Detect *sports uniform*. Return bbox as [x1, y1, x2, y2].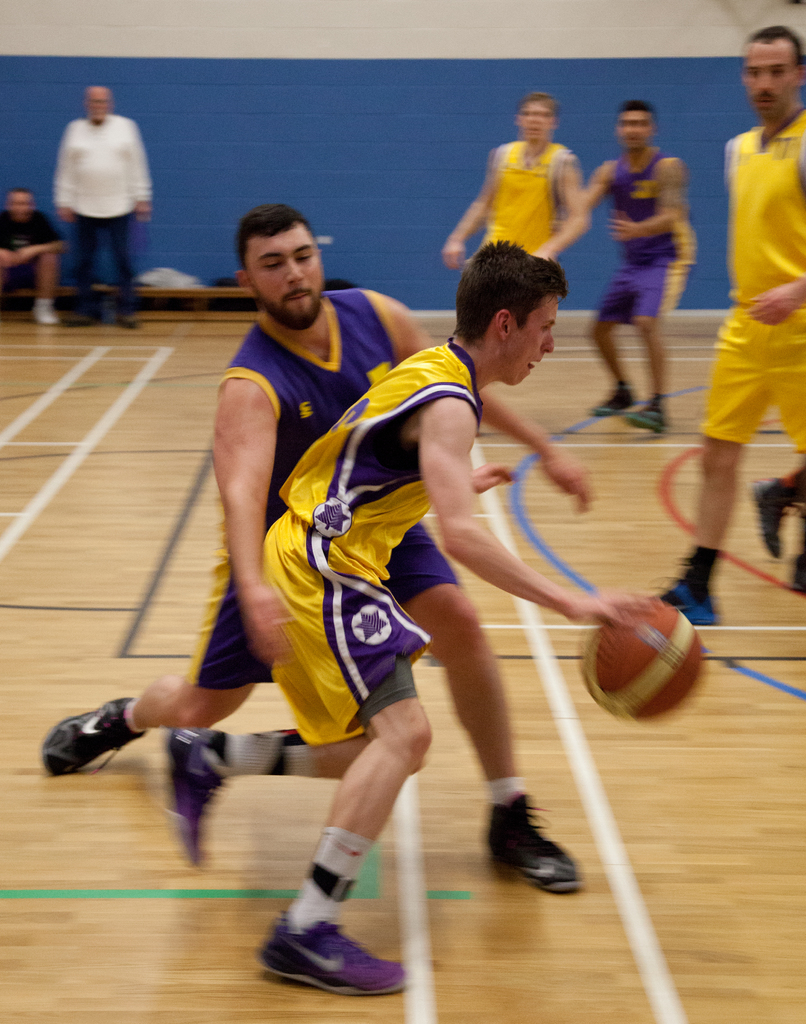
[597, 151, 691, 326].
